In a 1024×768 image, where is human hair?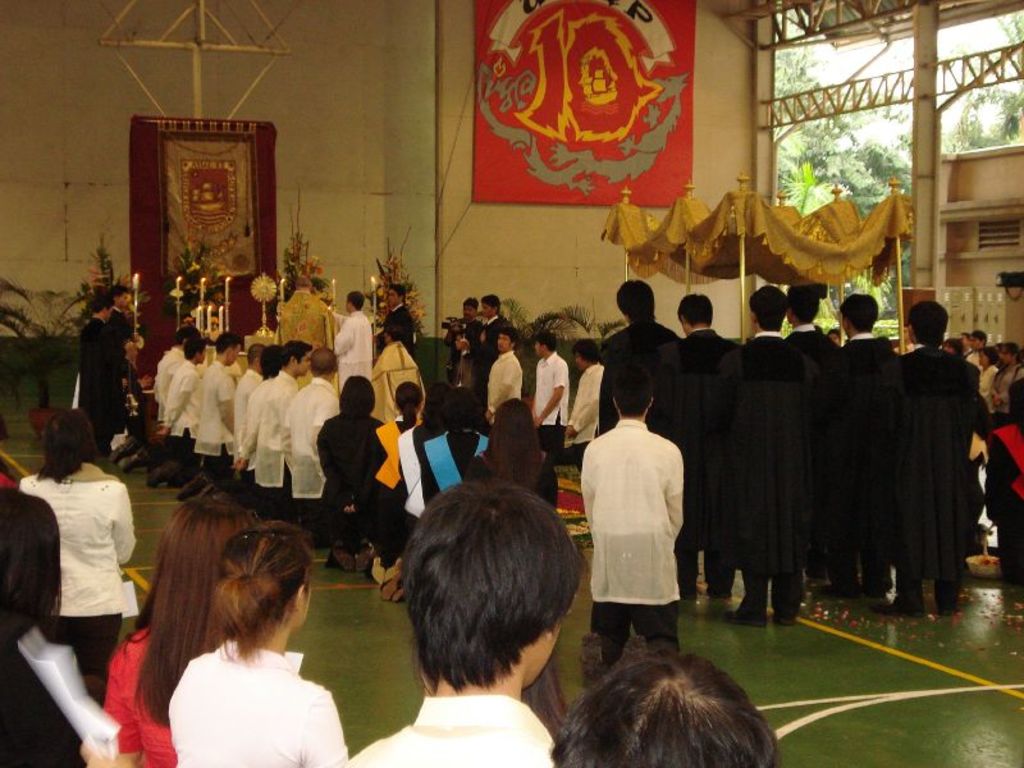
bbox(748, 283, 790, 332).
